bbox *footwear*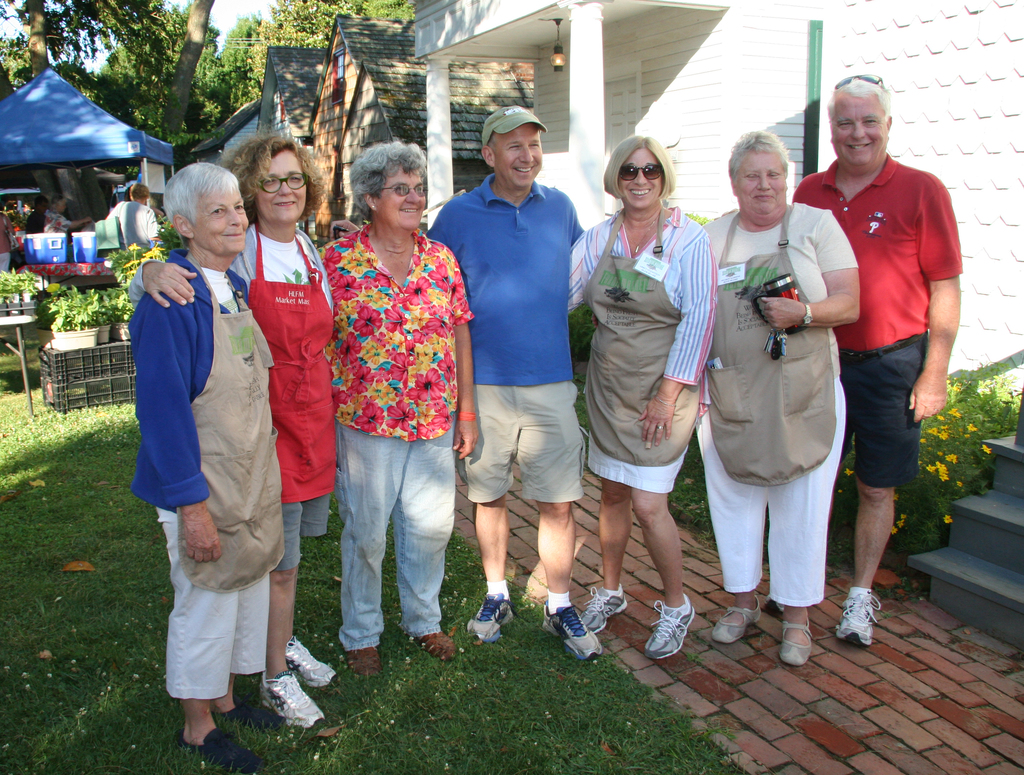
x1=285 y1=635 x2=339 y2=689
